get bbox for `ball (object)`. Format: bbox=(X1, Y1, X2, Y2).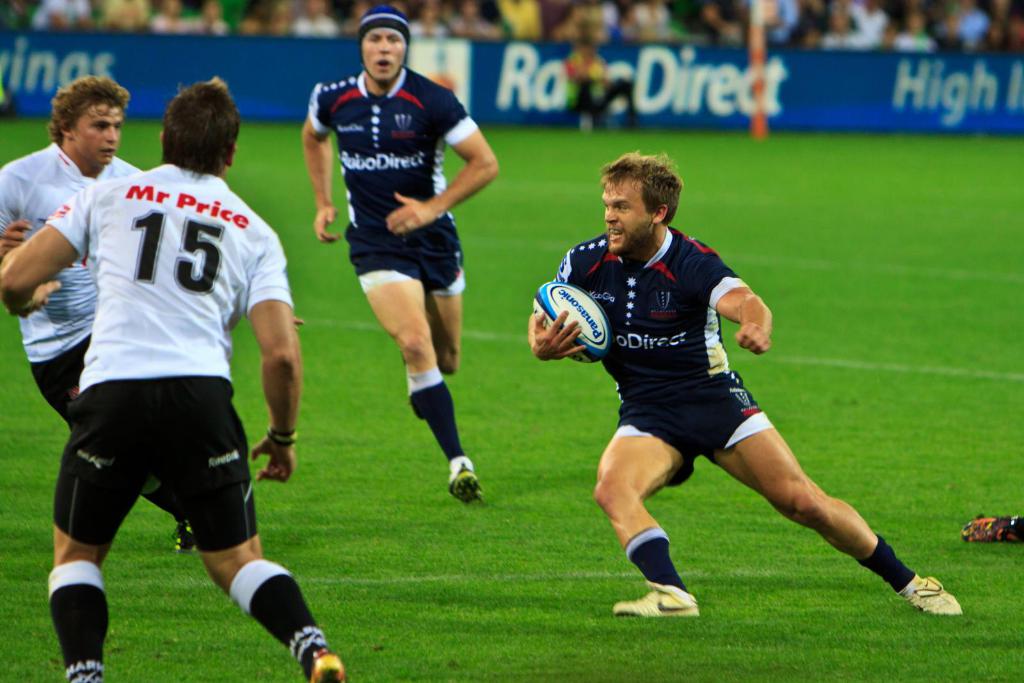
bbox=(532, 280, 607, 362).
